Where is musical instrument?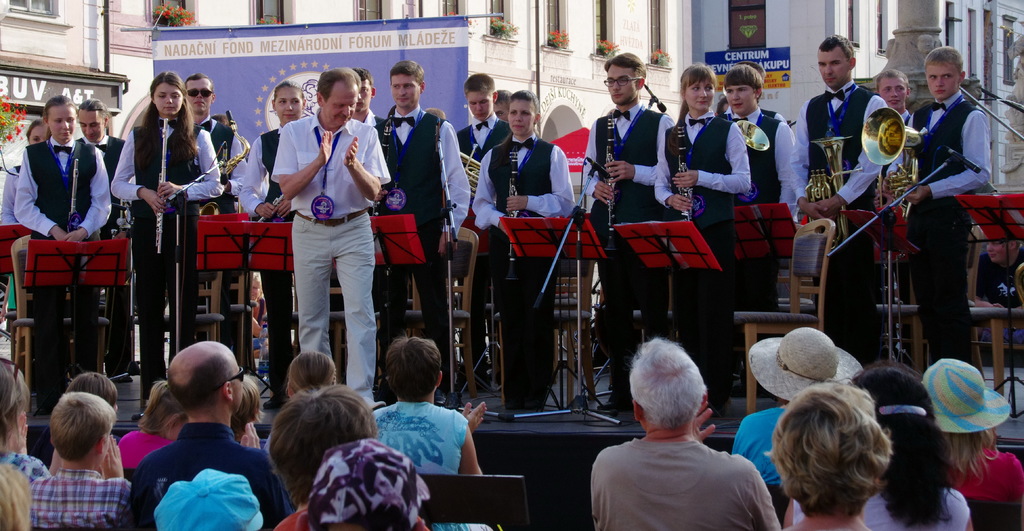
region(506, 145, 520, 282).
